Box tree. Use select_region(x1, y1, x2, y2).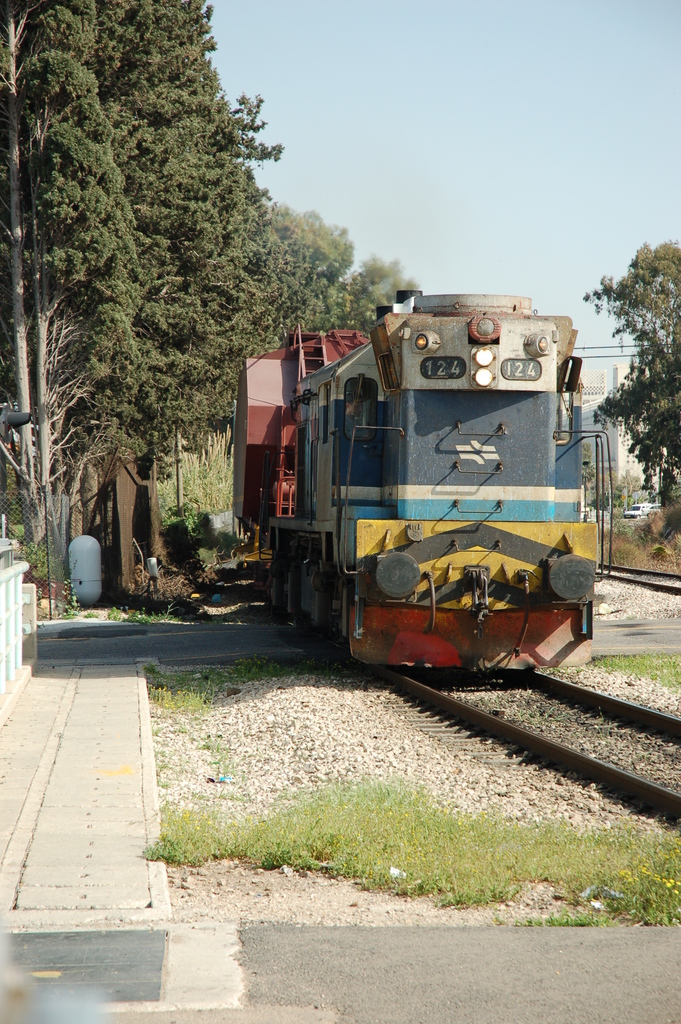
select_region(239, 180, 414, 348).
